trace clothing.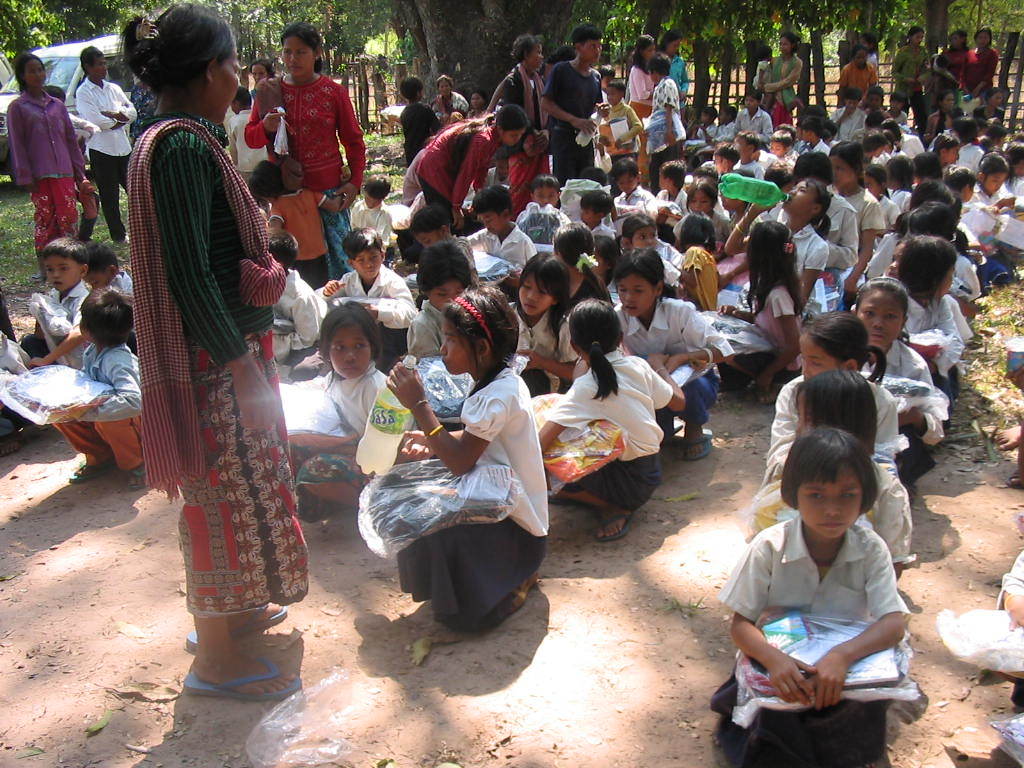
Traced to {"left": 874, "top": 245, "right": 978, "bottom": 294}.
